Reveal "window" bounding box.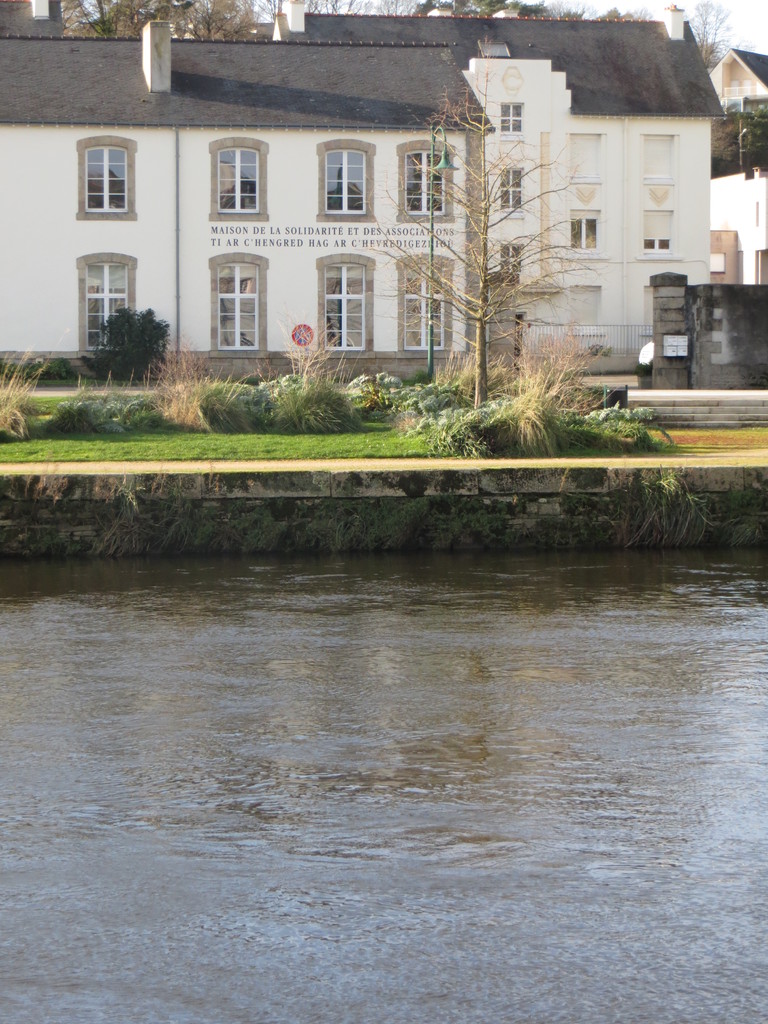
Revealed: (x1=571, y1=216, x2=599, y2=247).
